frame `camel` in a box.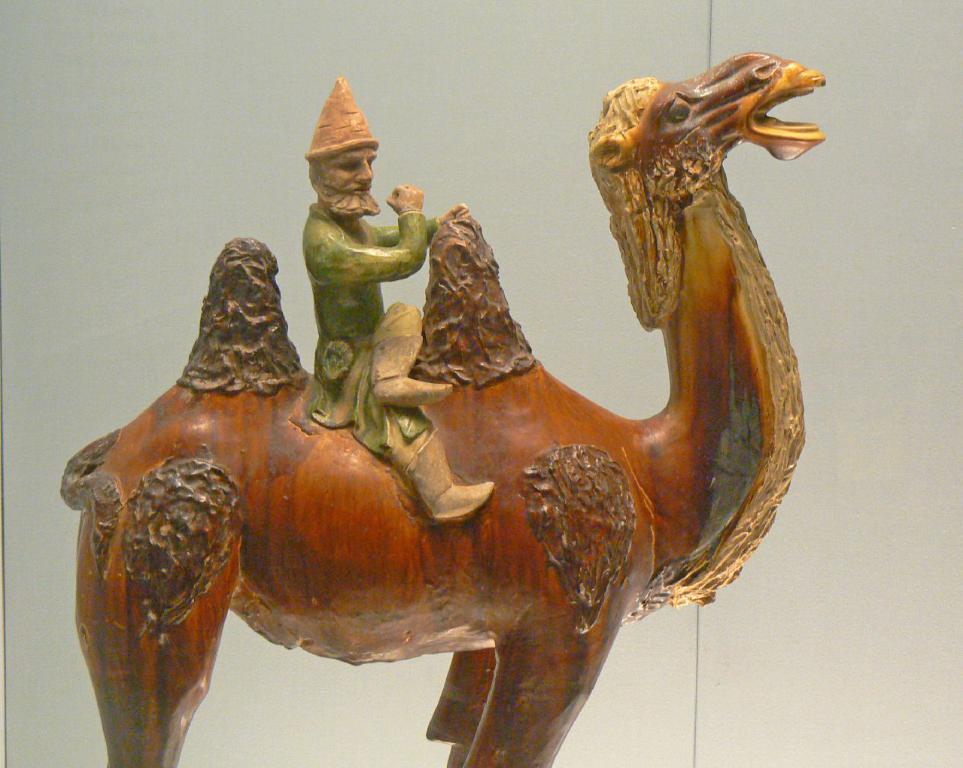
(x1=59, y1=54, x2=828, y2=767).
